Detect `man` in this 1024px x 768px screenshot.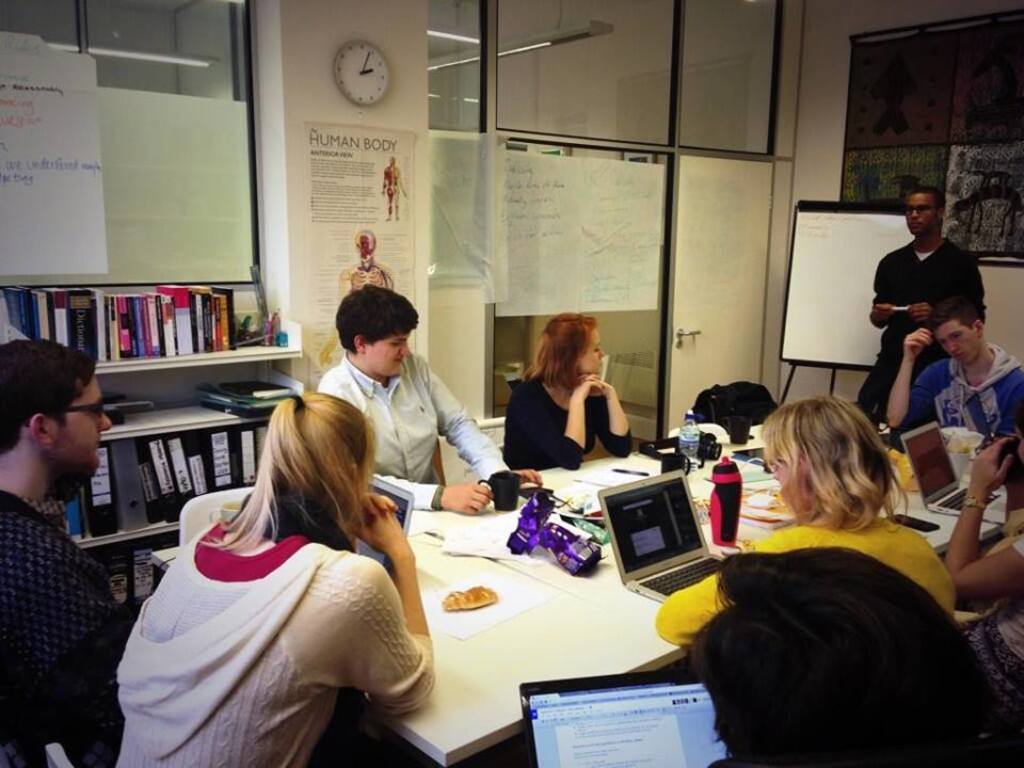
Detection: [left=0, top=339, right=133, bottom=767].
